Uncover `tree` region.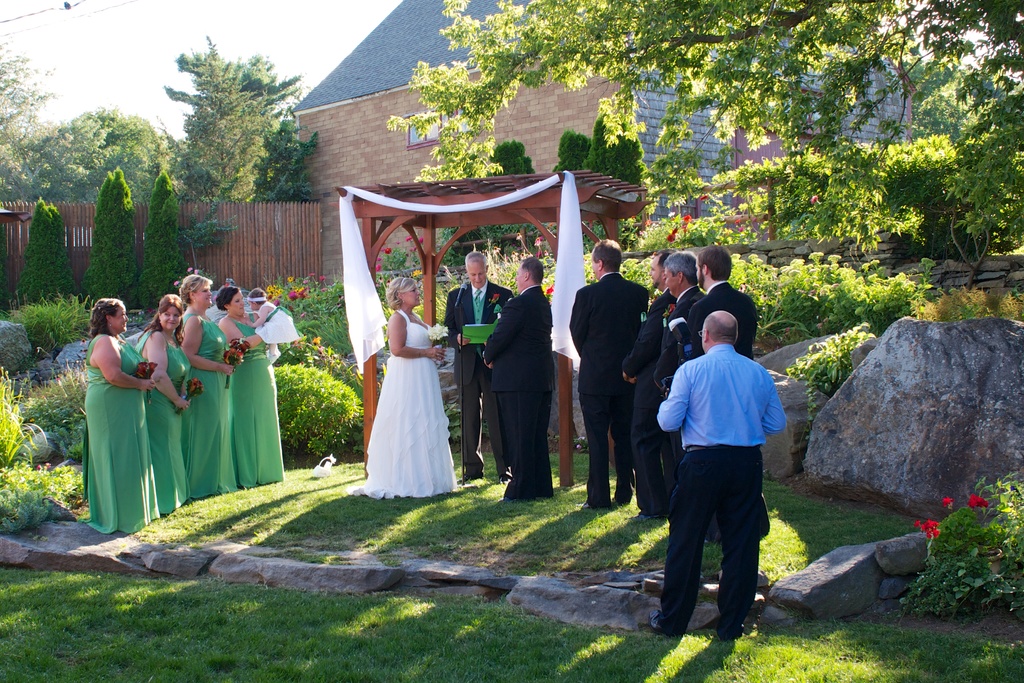
Uncovered: x1=433 y1=151 x2=490 y2=267.
